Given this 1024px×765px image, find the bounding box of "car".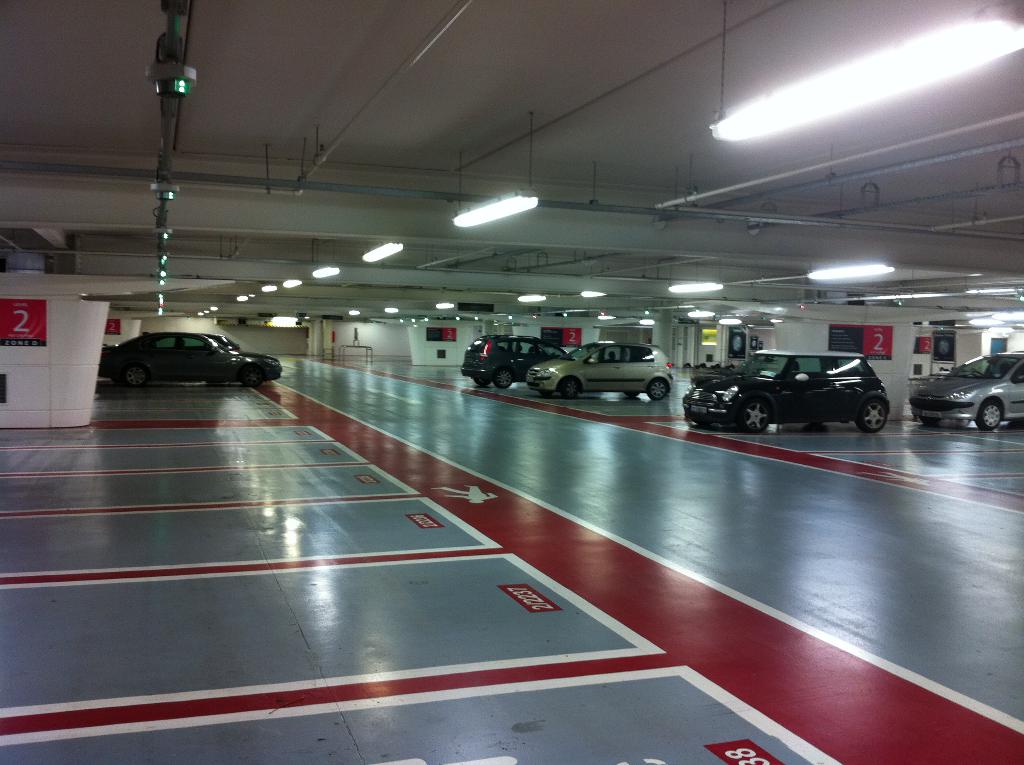
<box>523,342,682,407</box>.
